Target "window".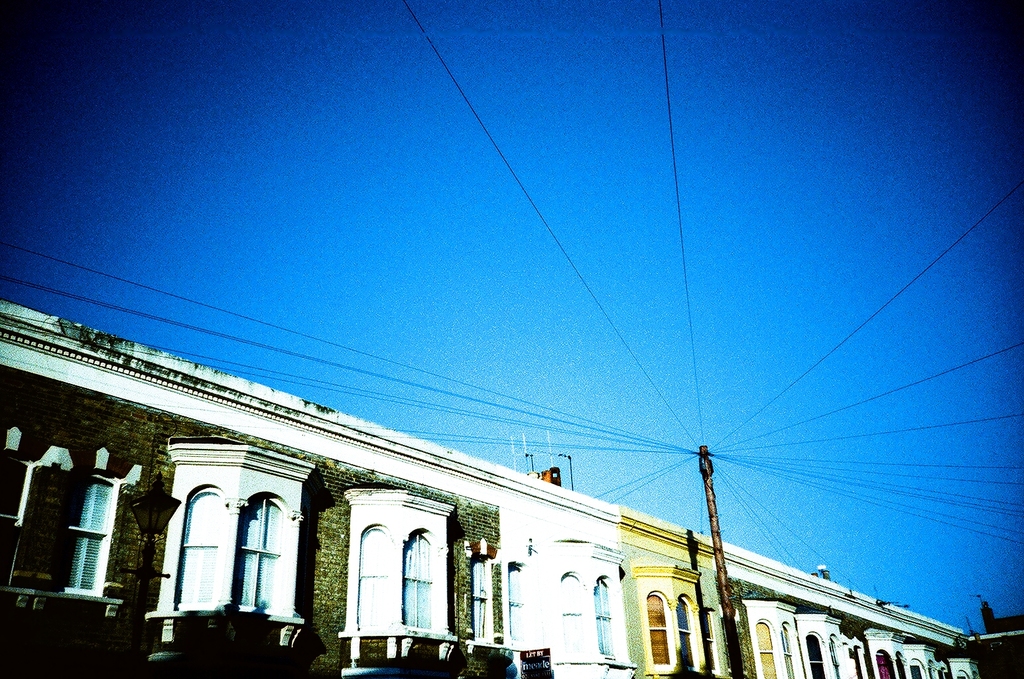
Target region: (left=229, top=494, right=283, bottom=617).
